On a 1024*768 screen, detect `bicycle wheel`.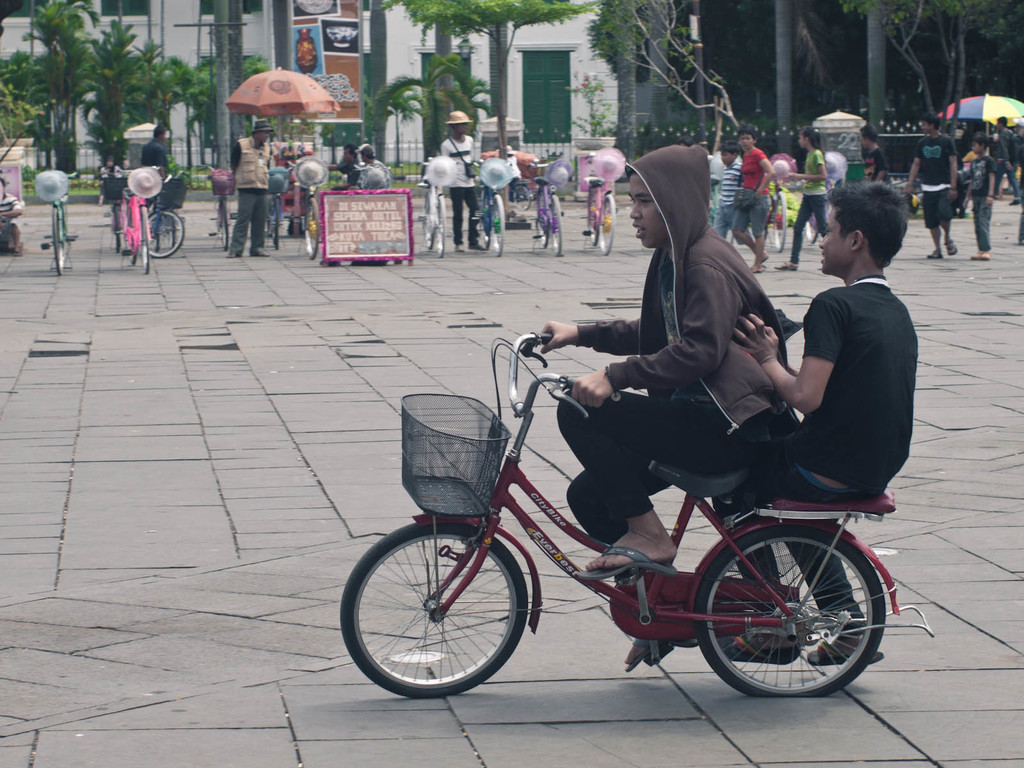
rect(140, 209, 181, 269).
